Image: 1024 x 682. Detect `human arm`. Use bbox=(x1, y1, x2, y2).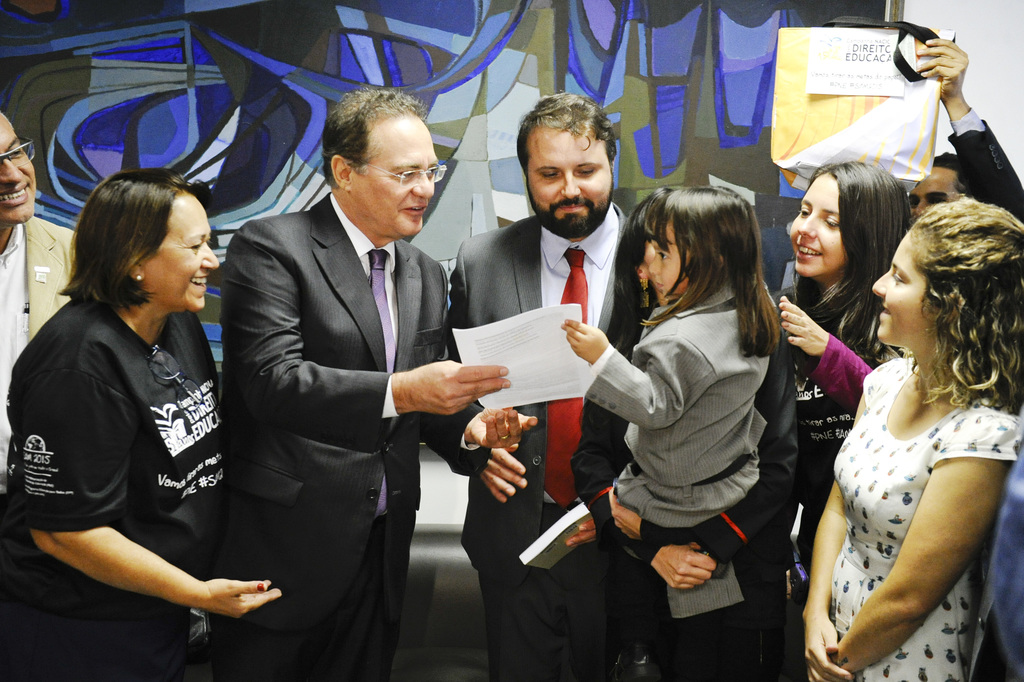
bbox=(222, 215, 514, 436).
